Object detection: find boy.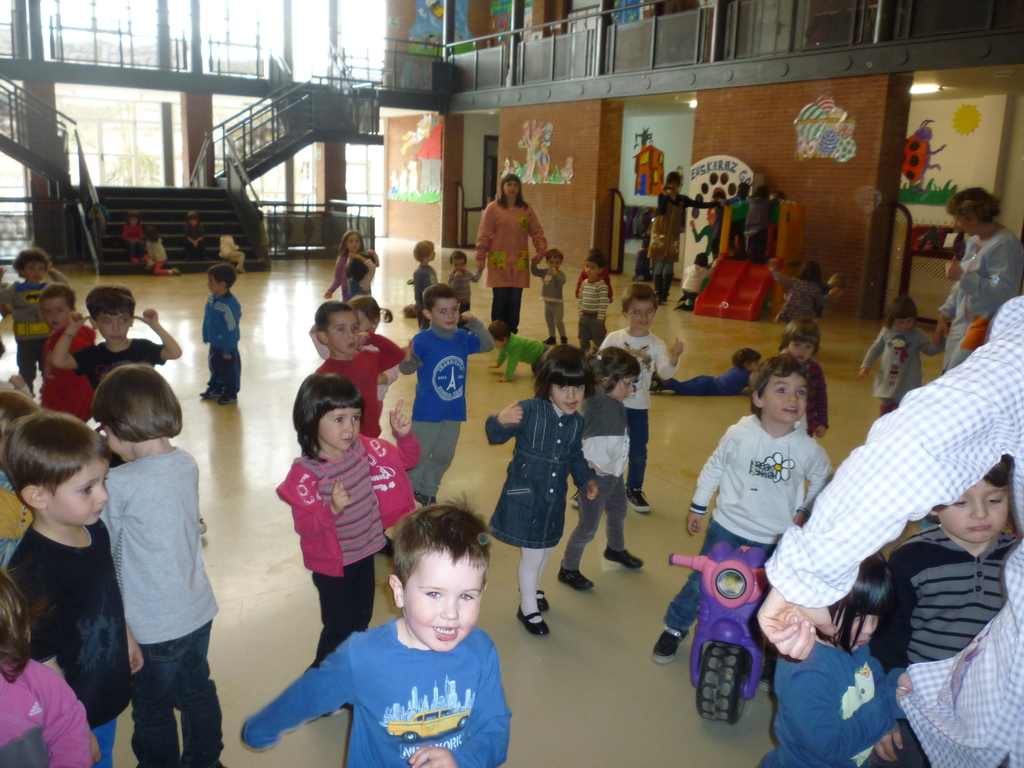
<bbox>412, 241, 438, 332</bbox>.
